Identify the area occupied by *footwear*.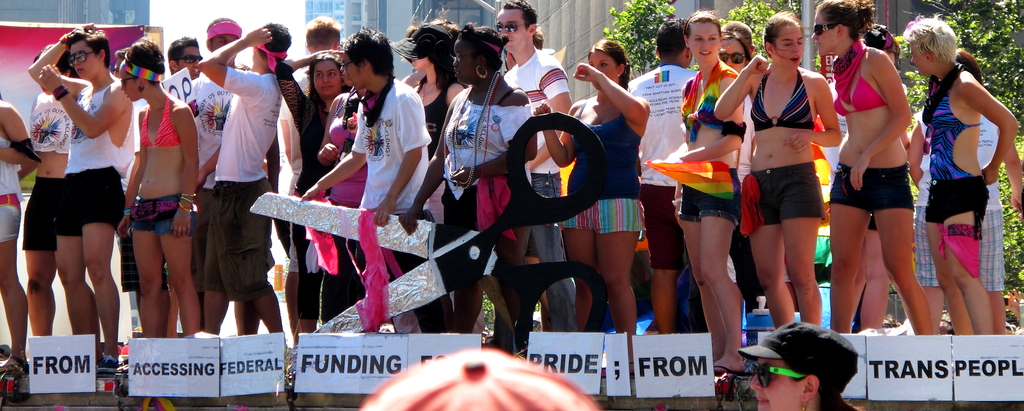
Area: <bbox>600, 367, 605, 378</bbox>.
